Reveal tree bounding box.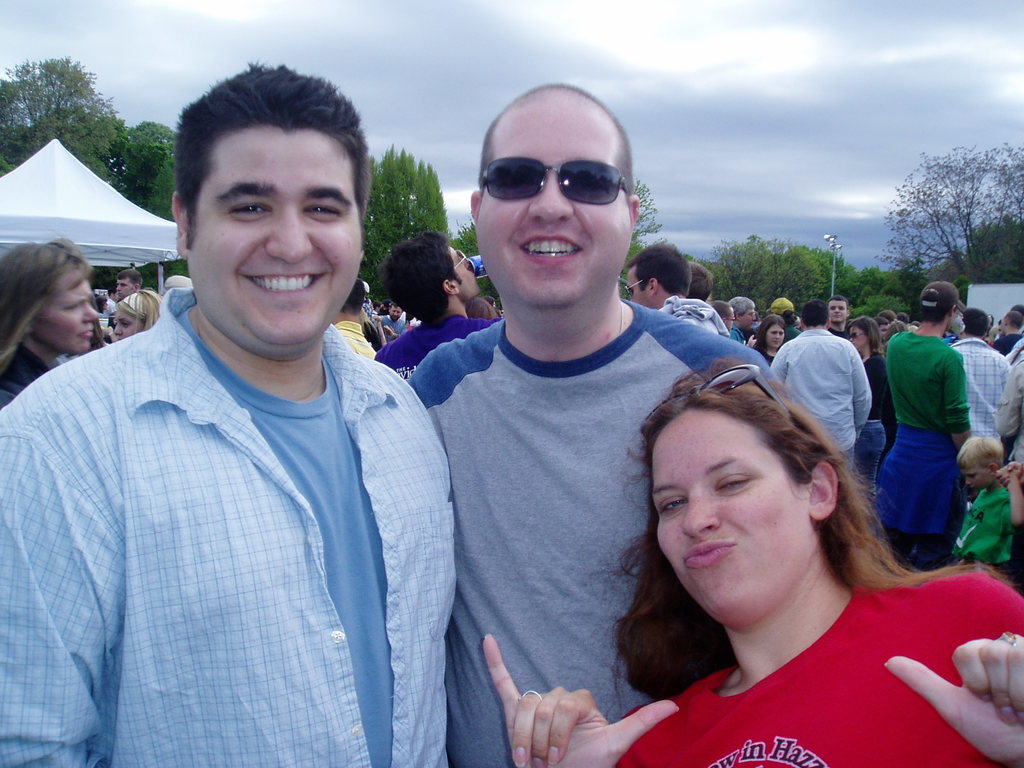
Revealed: (left=892, top=141, right=1022, bottom=300).
